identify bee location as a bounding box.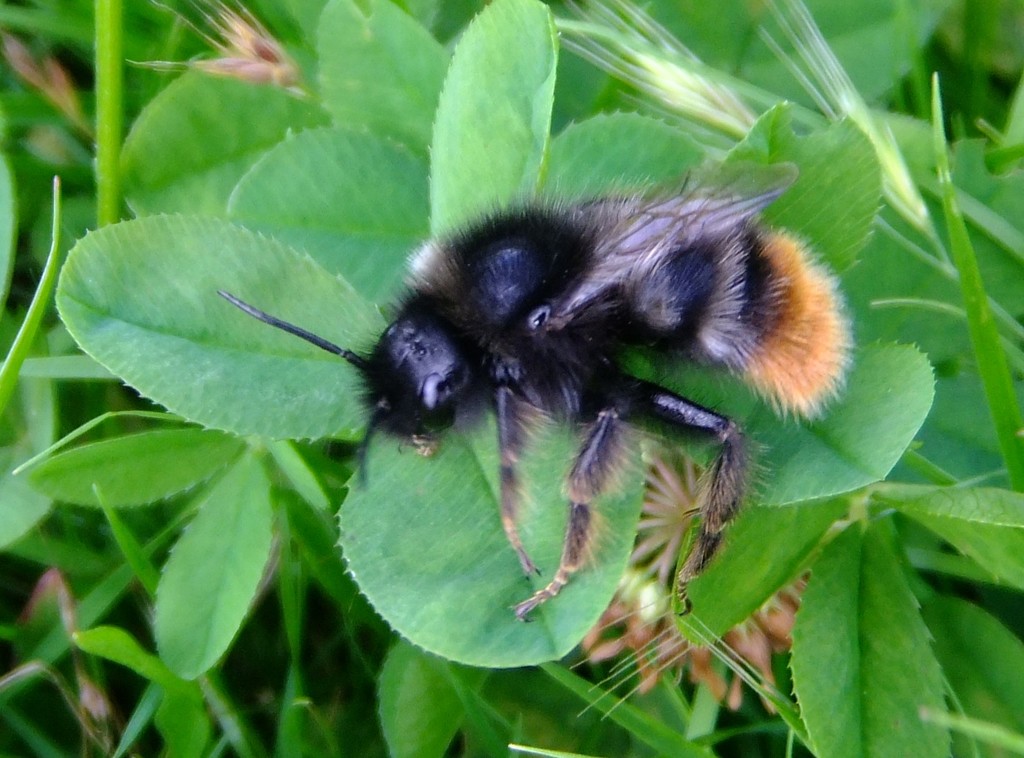
{"left": 197, "top": 162, "right": 848, "bottom": 644}.
